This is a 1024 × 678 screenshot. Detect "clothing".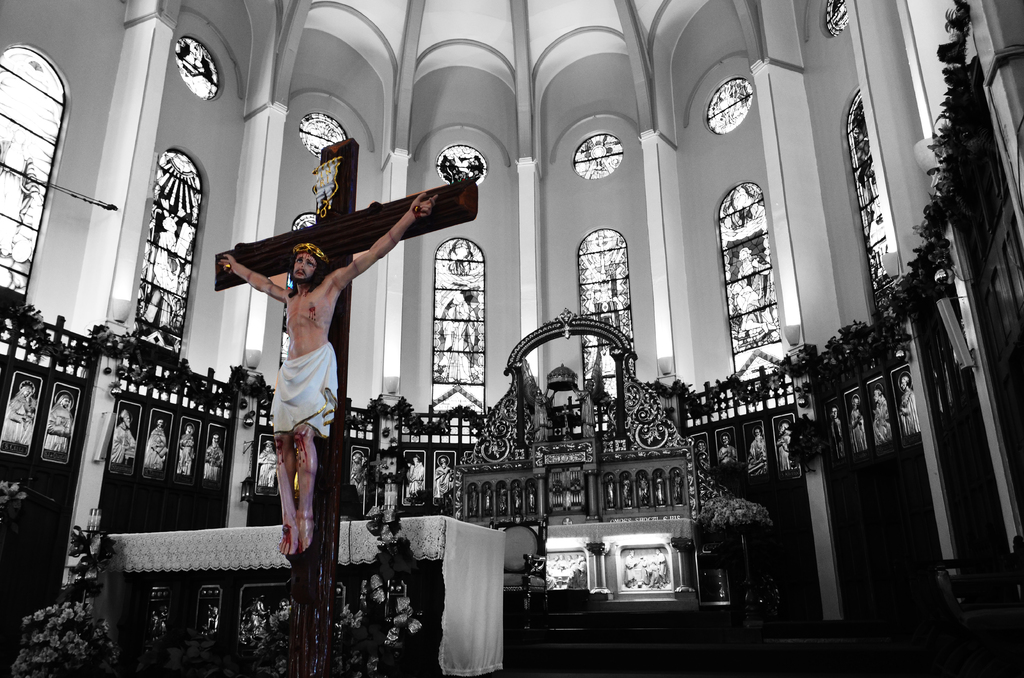
<box>266,338,344,433</box>.
